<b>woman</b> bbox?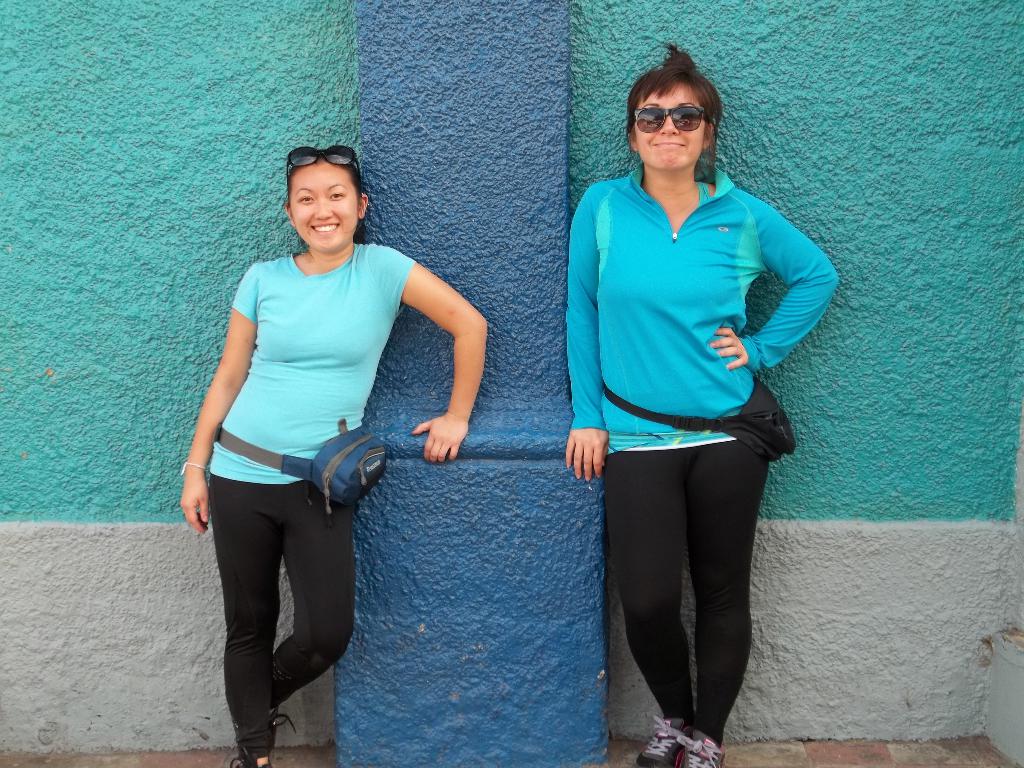
{"x1": 559, "y1": 42, "x2": 837, "y2": 767}
